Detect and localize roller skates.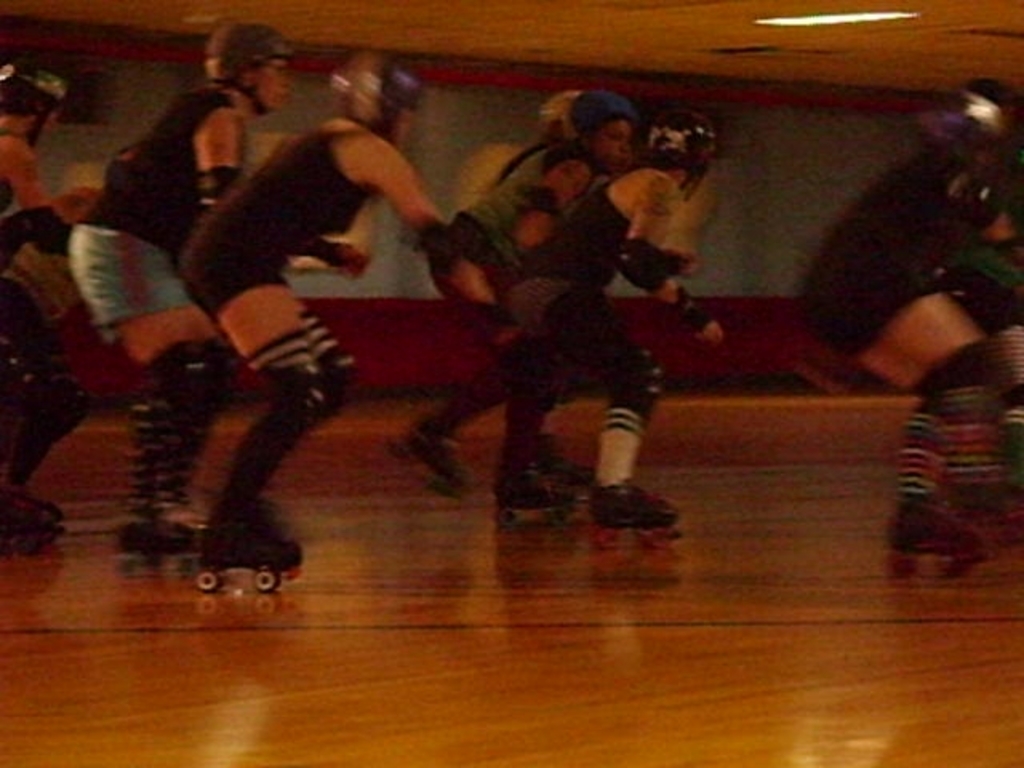
Localized at [x1=586, y1=475, x2=680, y2=541].
